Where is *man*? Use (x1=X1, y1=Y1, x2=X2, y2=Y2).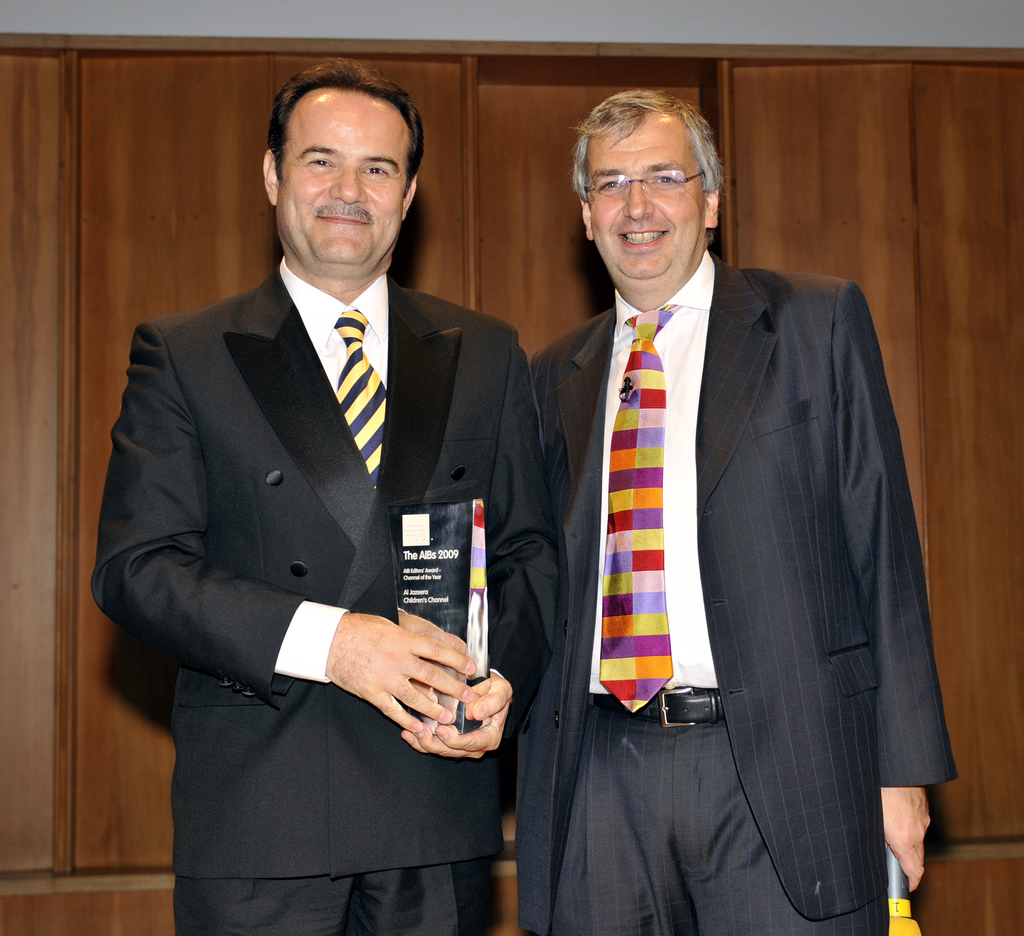
(x1=500, y1=35, x2=915, y2=931).
